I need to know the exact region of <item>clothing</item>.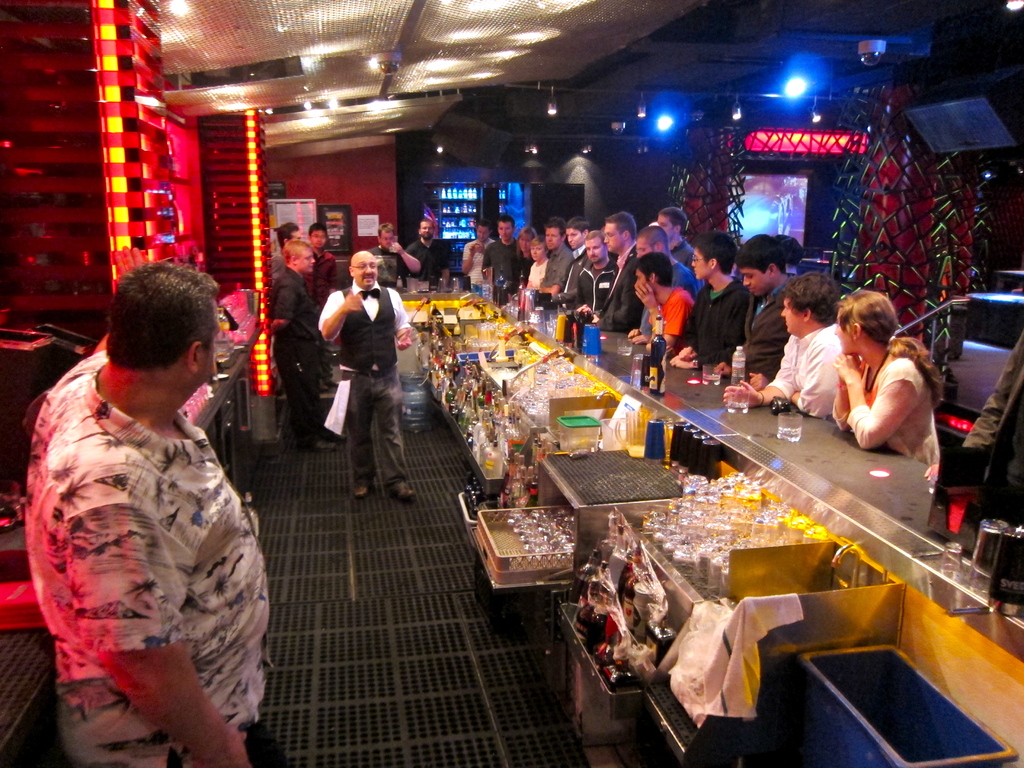
Region: pyautogui.locateOnScreen(842, 346, 933, 502).
